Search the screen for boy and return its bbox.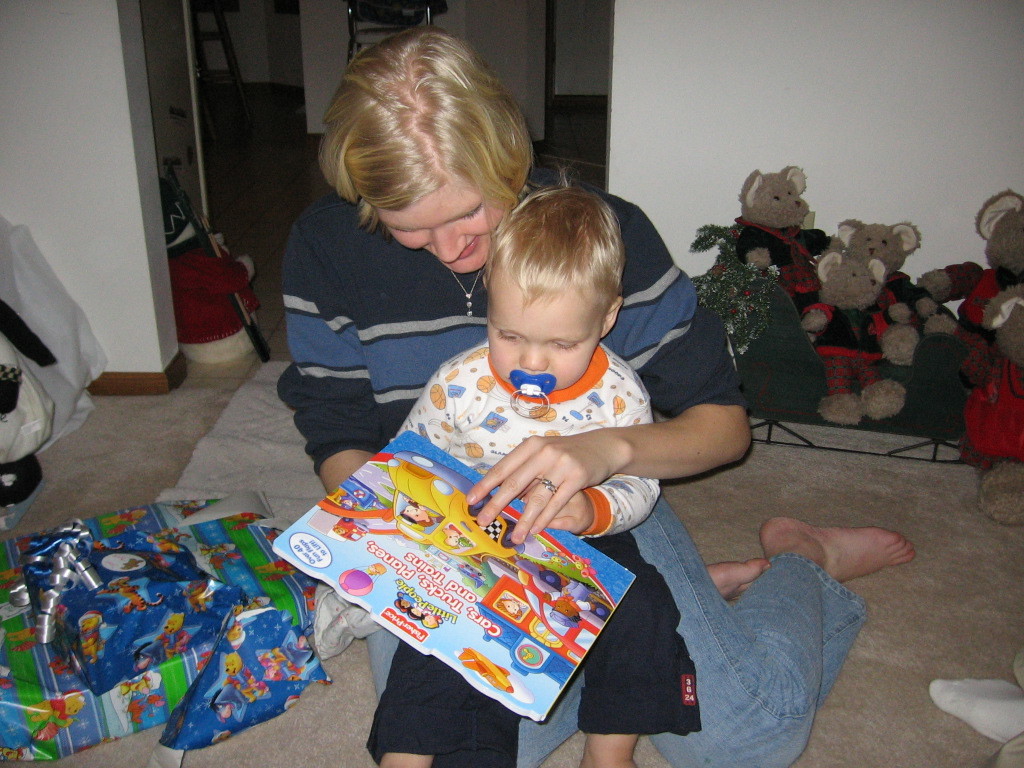
Found: locate(363, 182, 705, 767).
